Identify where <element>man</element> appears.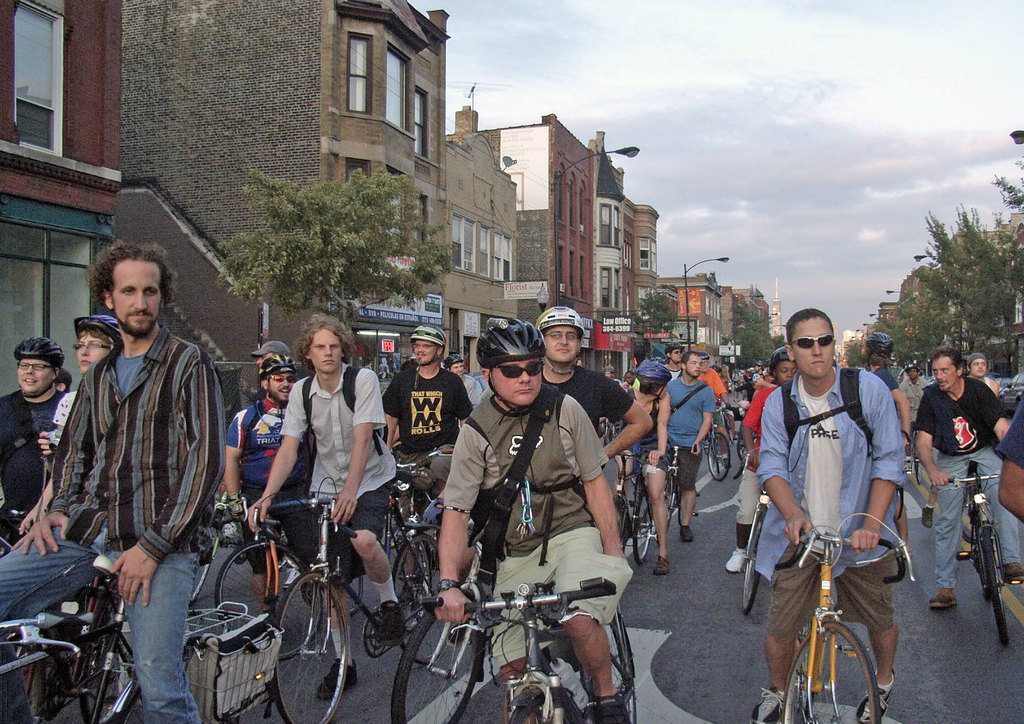
Appears at locate(431, 314, 636, 723).
